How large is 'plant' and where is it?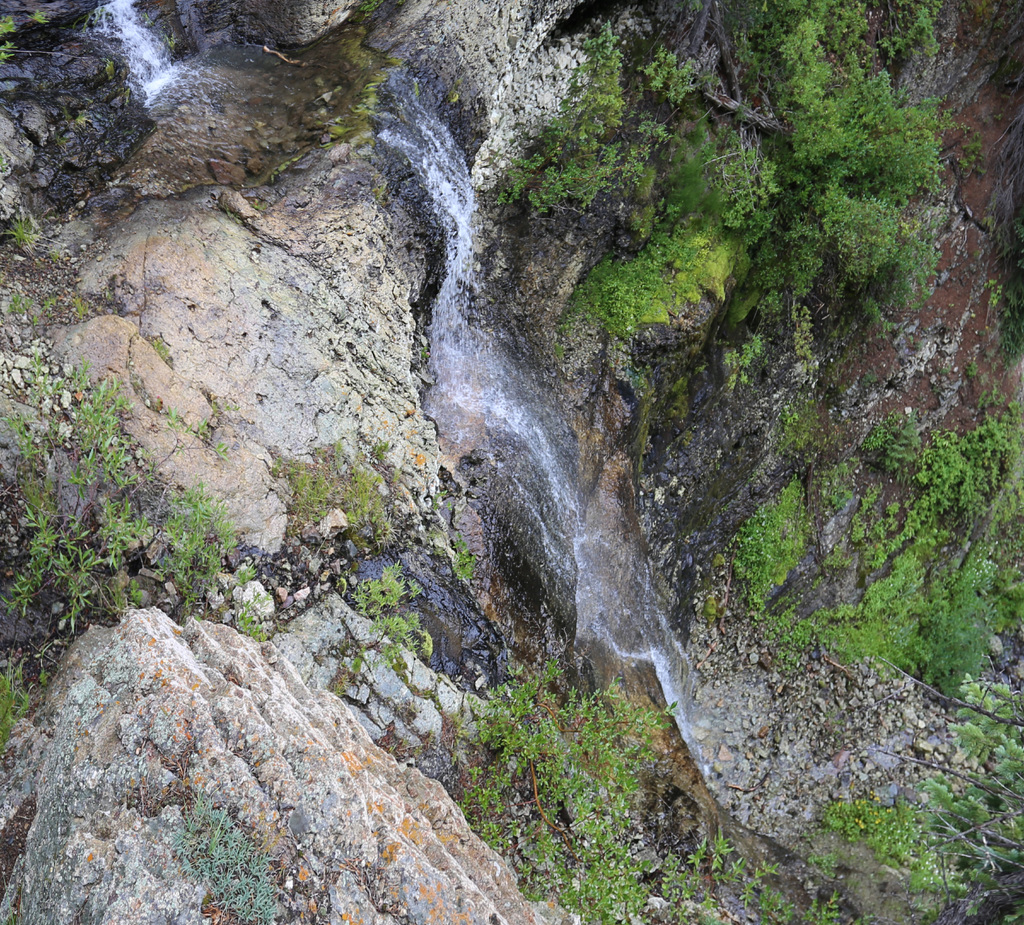
Bounding box: (x1=690, y1=824, x2=852, y2=924).
